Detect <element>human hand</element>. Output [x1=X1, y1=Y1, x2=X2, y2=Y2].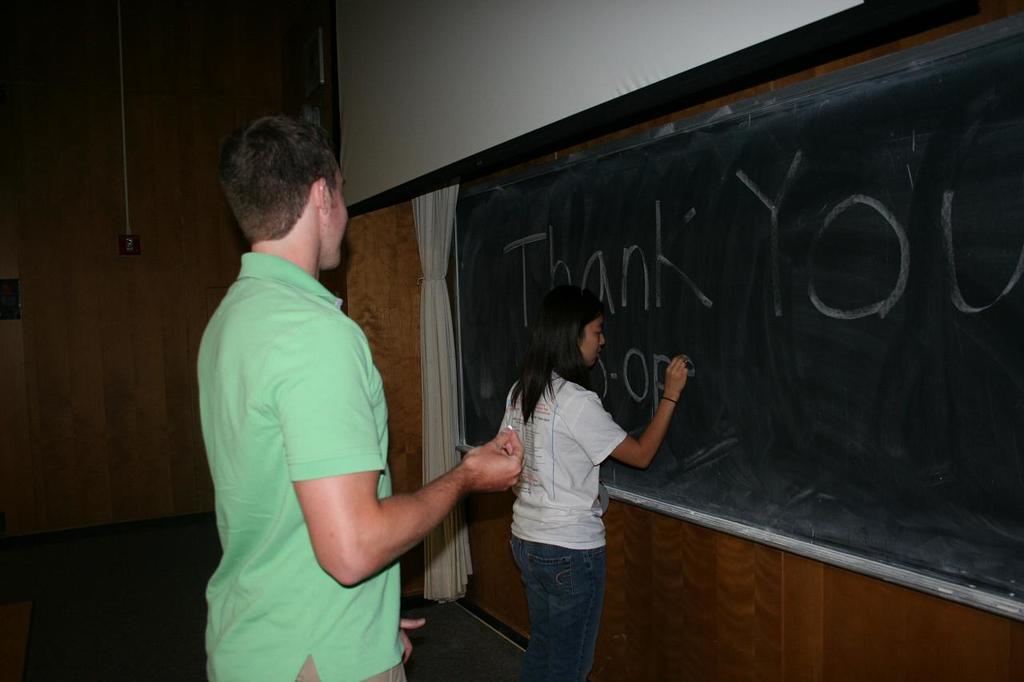
[x1=662, y1=356, x2=691, y2=399].
